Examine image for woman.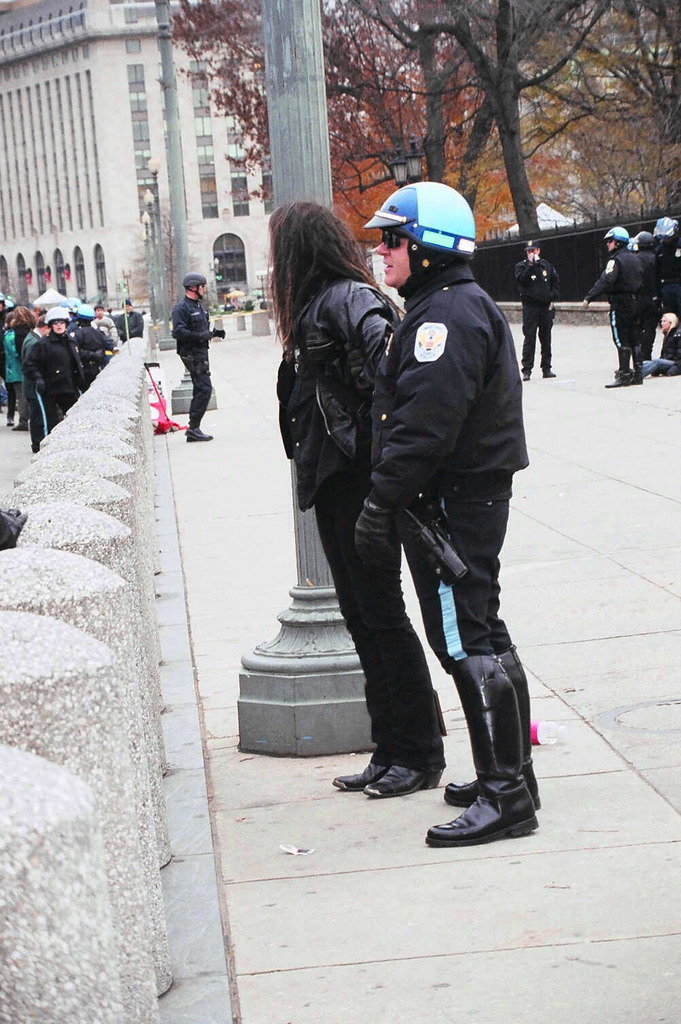
Examination result: 281, 192, 517, 806.
